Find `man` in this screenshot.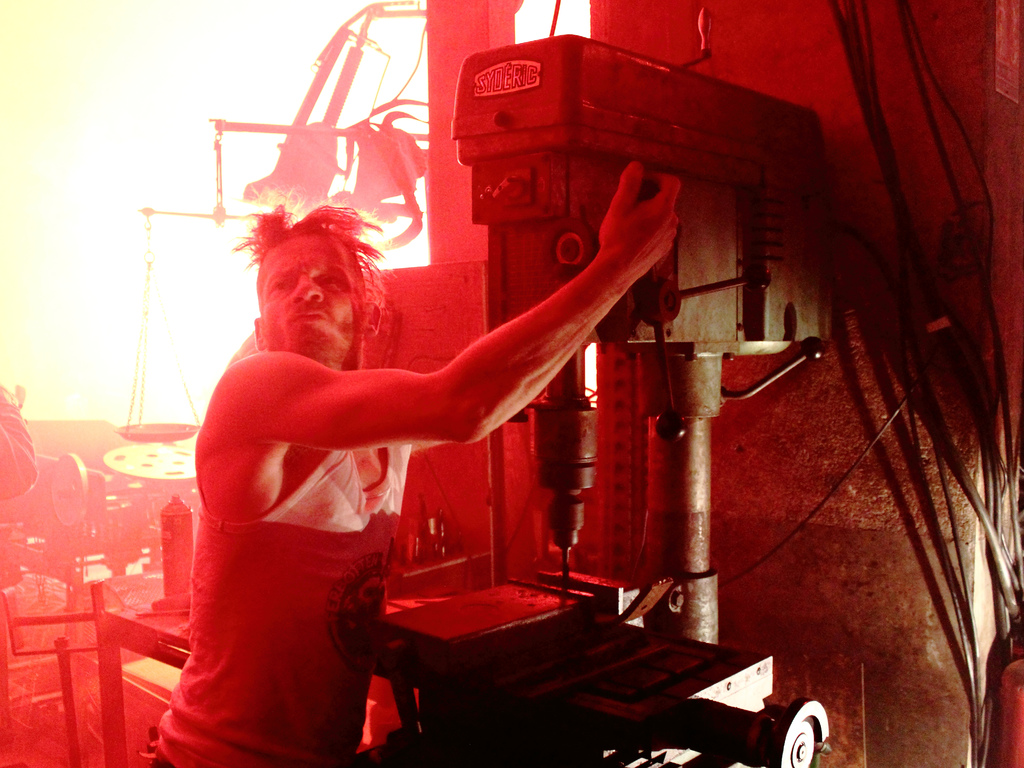
The bounding box for `man` is [x1=145, y1=190, x2=681, y2=762].
